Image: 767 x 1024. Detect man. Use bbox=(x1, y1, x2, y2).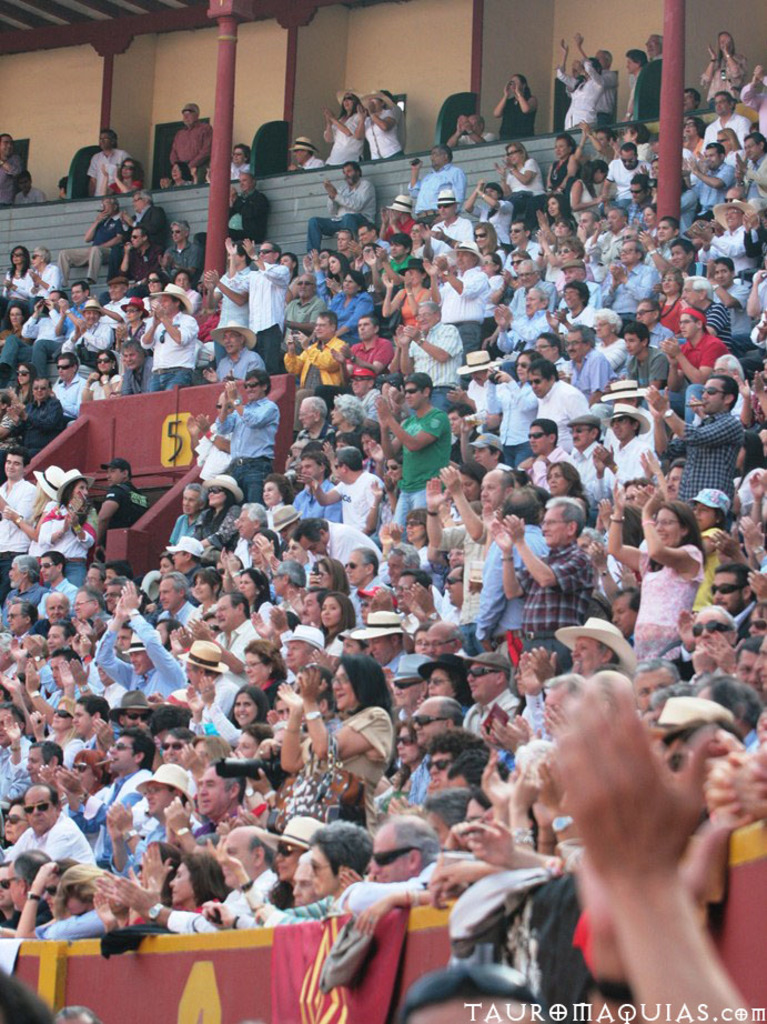
bbox=(596, 396, 639, 495).
